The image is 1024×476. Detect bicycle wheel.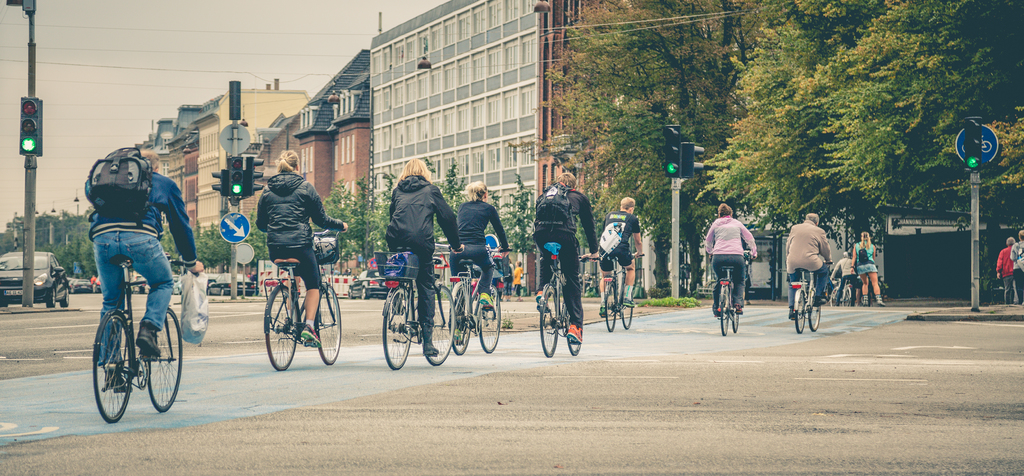
Detection: locate(605, 277, 618, 331).
